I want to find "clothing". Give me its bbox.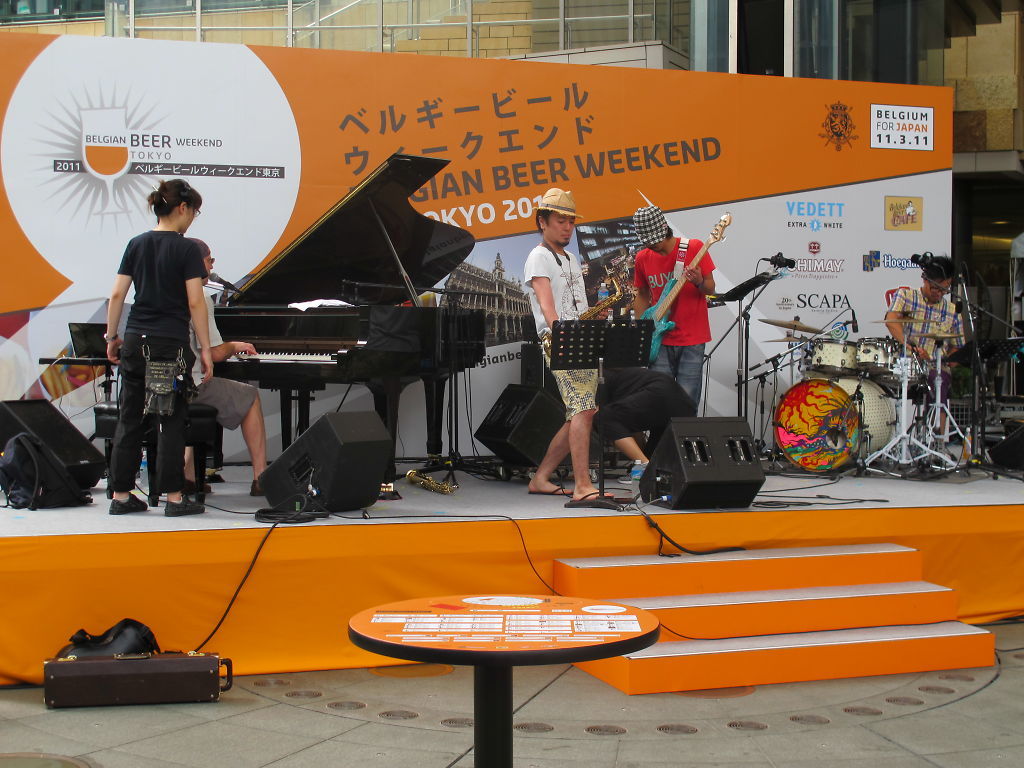
x1=891 y1=286 x2=962 y2=368.
